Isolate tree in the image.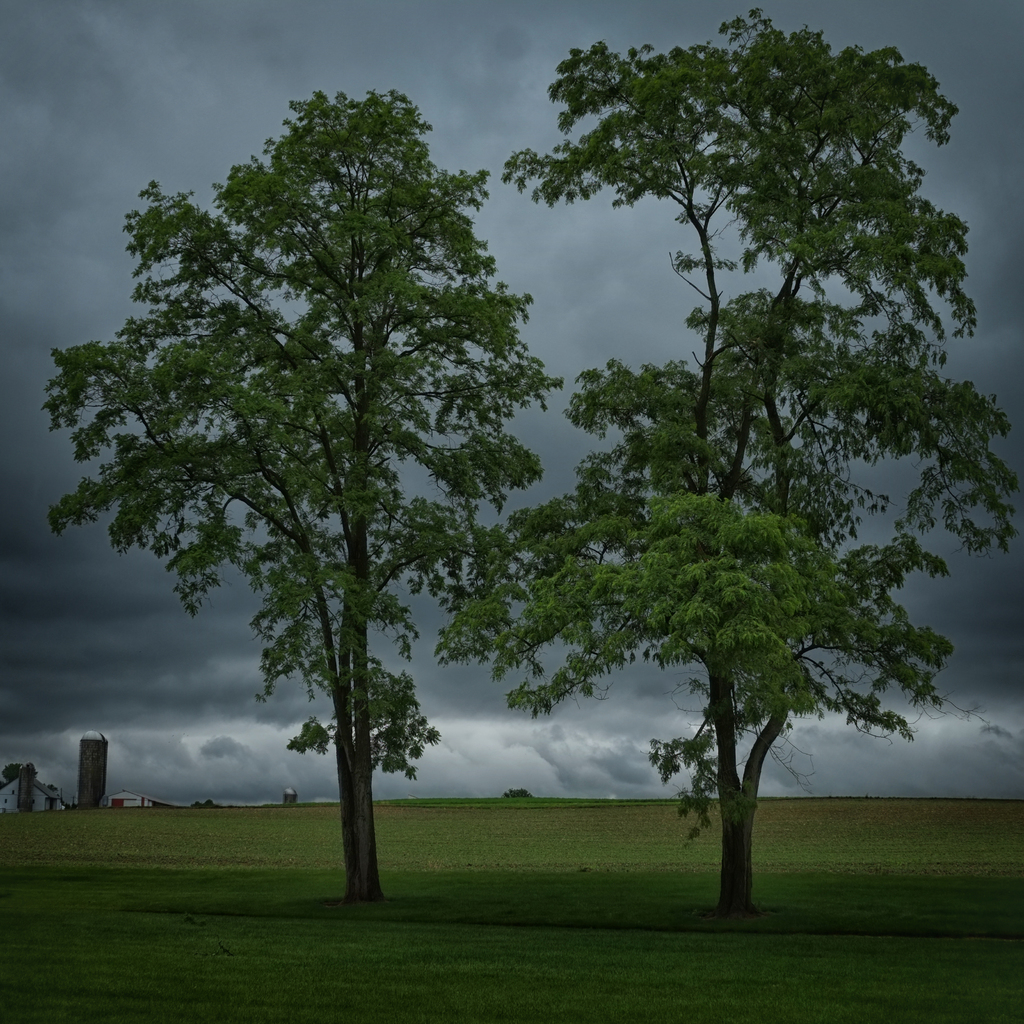
Isolated region: x1=429, y1=0, x2=1023, y2=911.
